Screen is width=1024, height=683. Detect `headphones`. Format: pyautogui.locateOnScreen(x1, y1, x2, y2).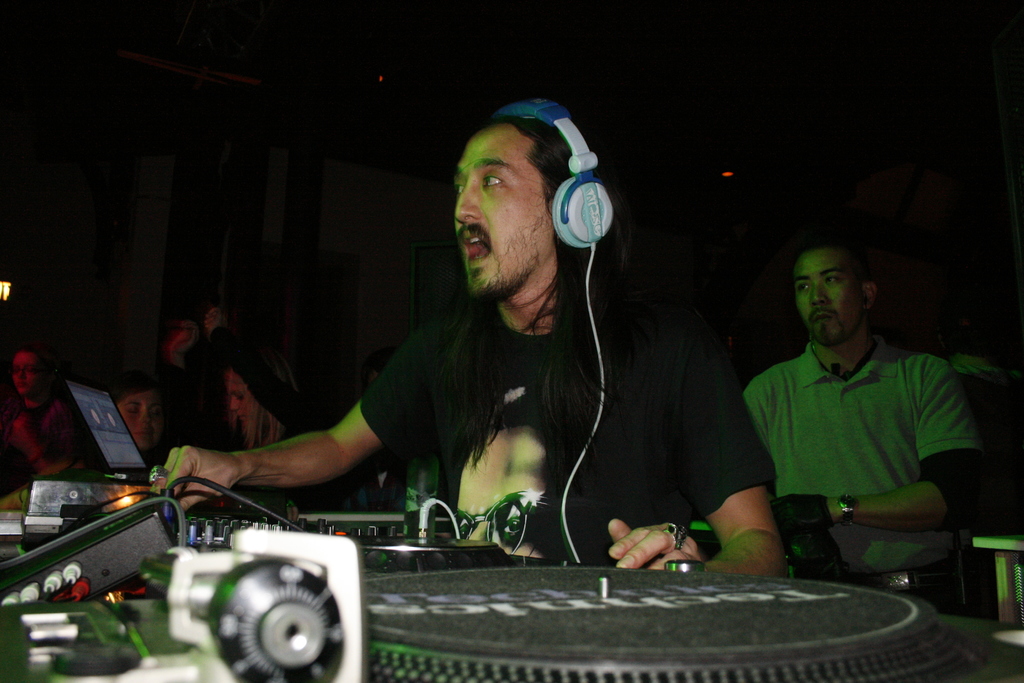
pyautogui.locateOnScreen(495, 101, 612, 252).
